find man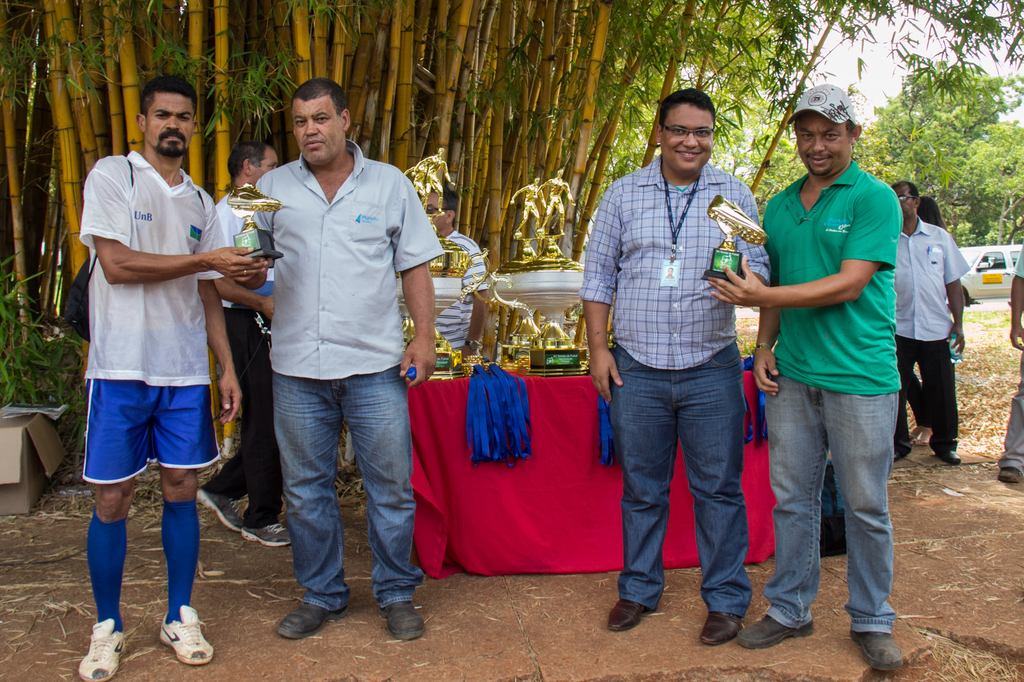
73 75 262 681
